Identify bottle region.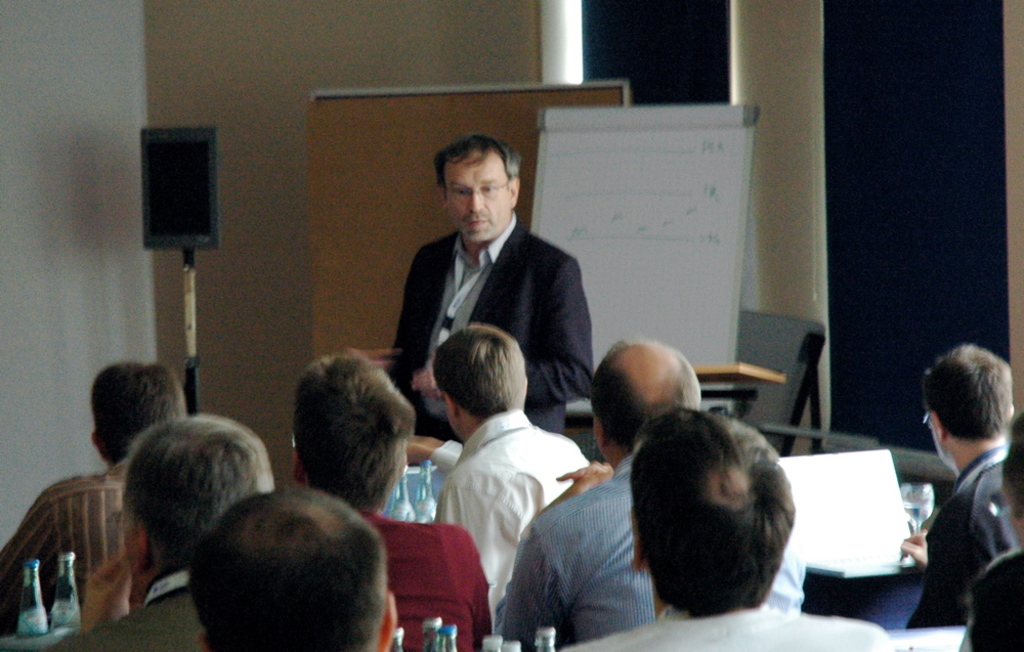
Region: x1=536 y1=631 x2=559 y2=651.
